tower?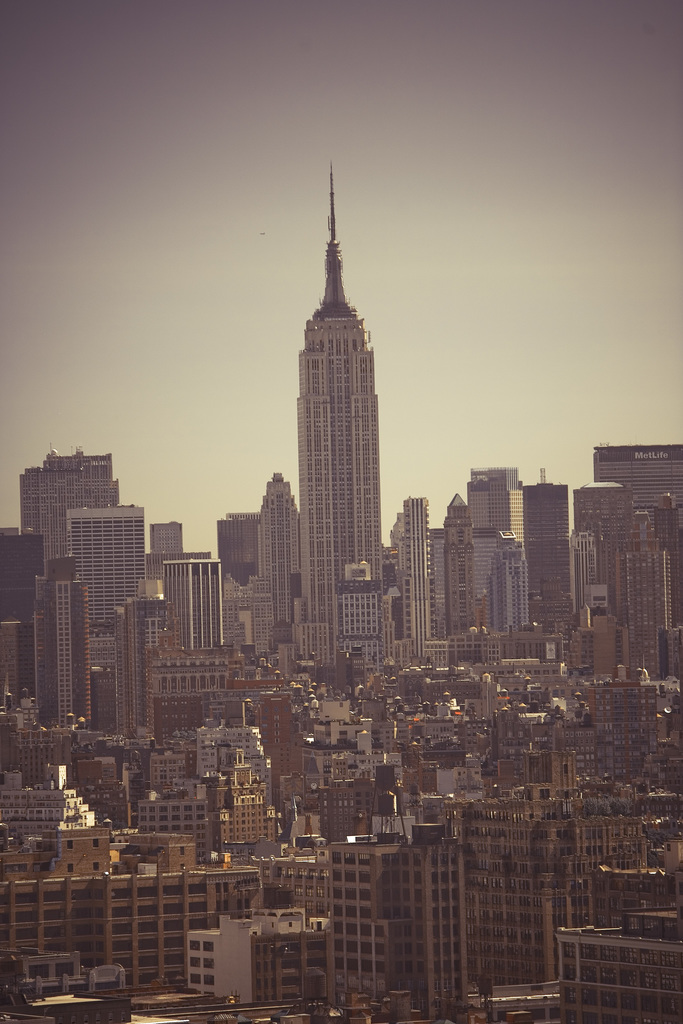
crop(468, 466, 525, 620)
